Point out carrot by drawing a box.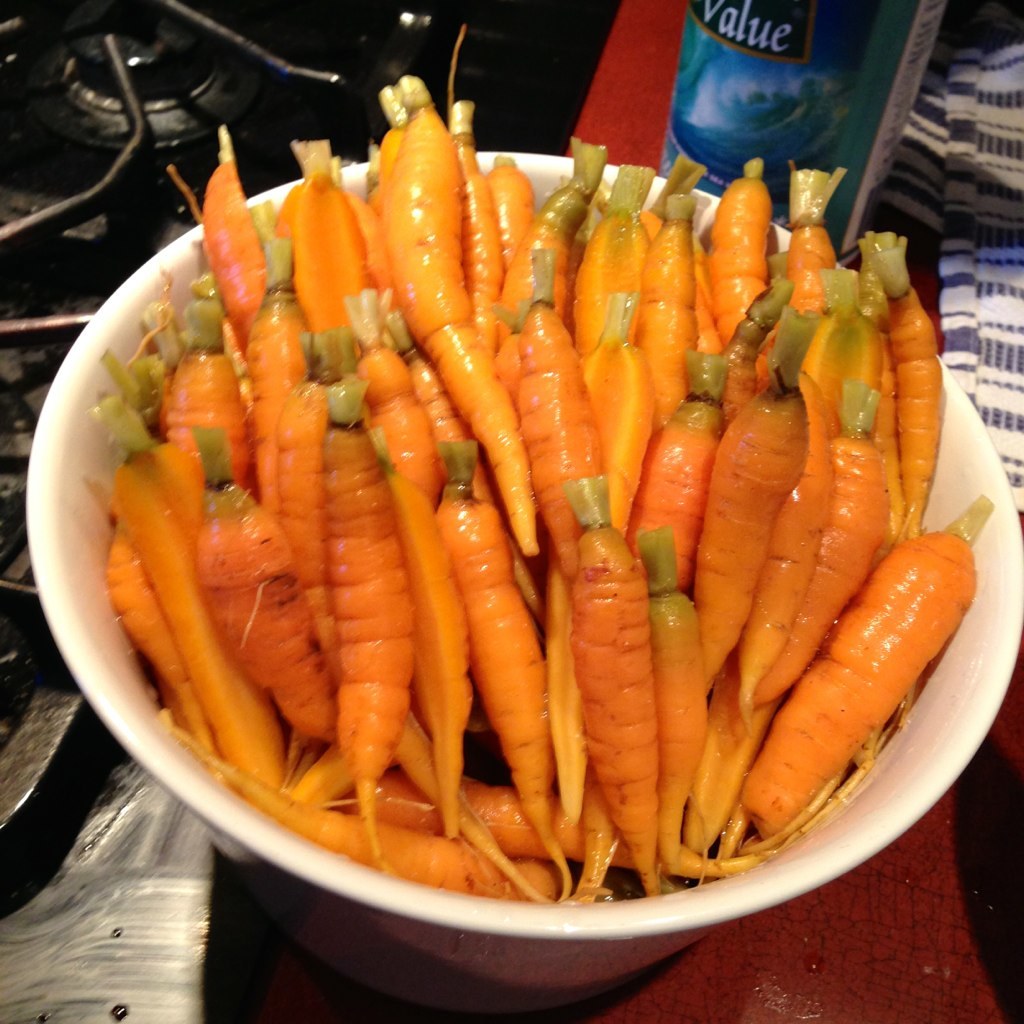
321,366,414,870.
